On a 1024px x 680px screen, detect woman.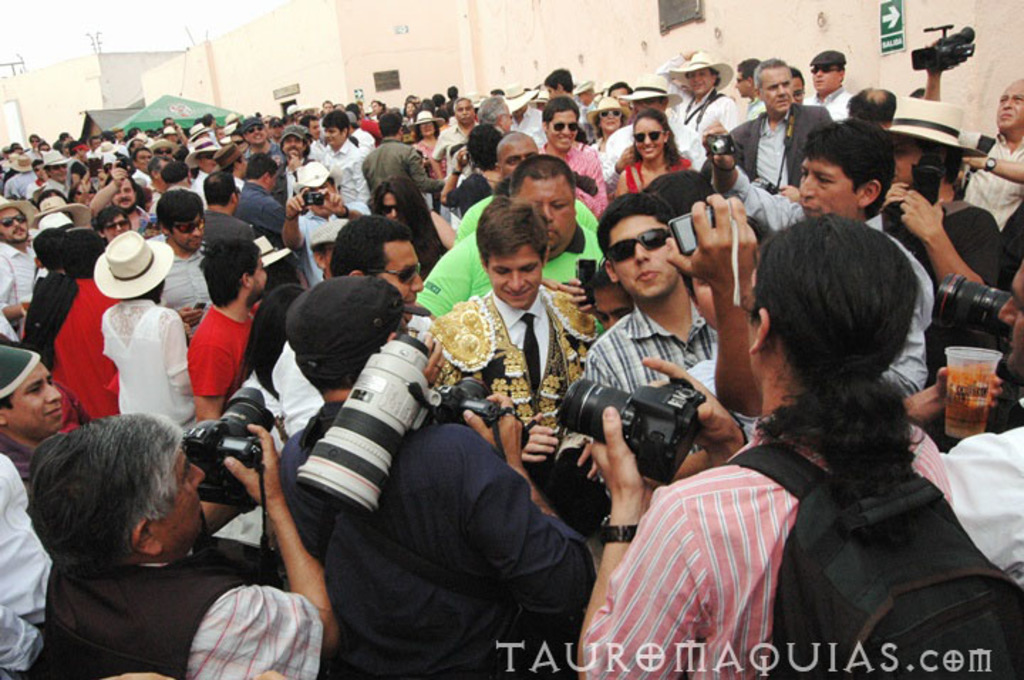
<box>589,98,633,152</box>.
